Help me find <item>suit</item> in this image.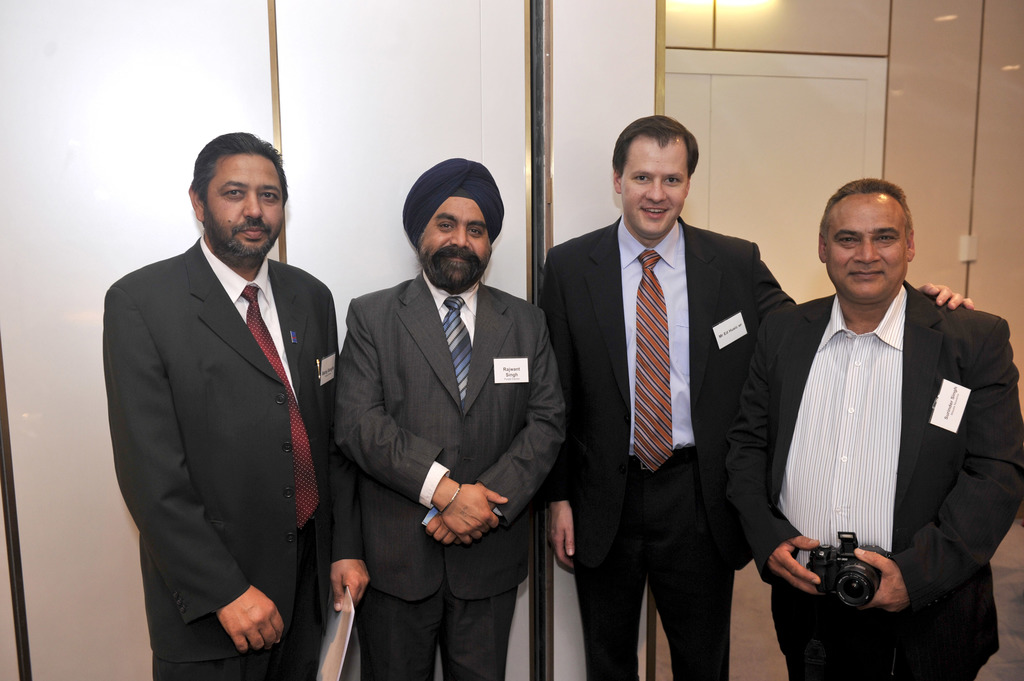
Found it: 98,230,362,680.
